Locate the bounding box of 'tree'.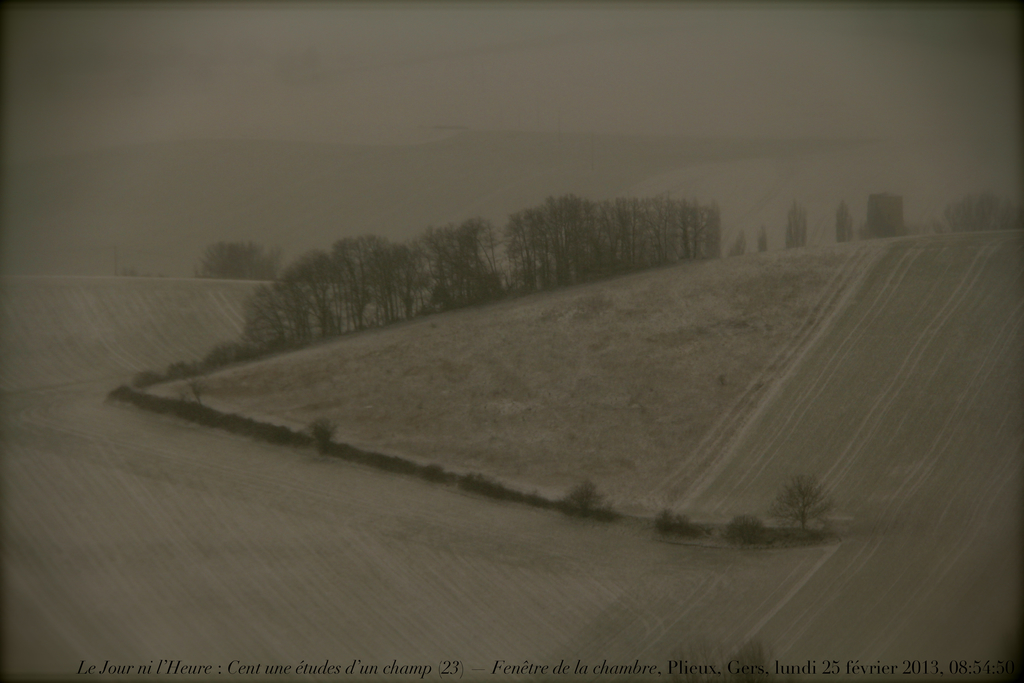
Bounding box: [x1=824, y1=202, x2=858, y2=241].
